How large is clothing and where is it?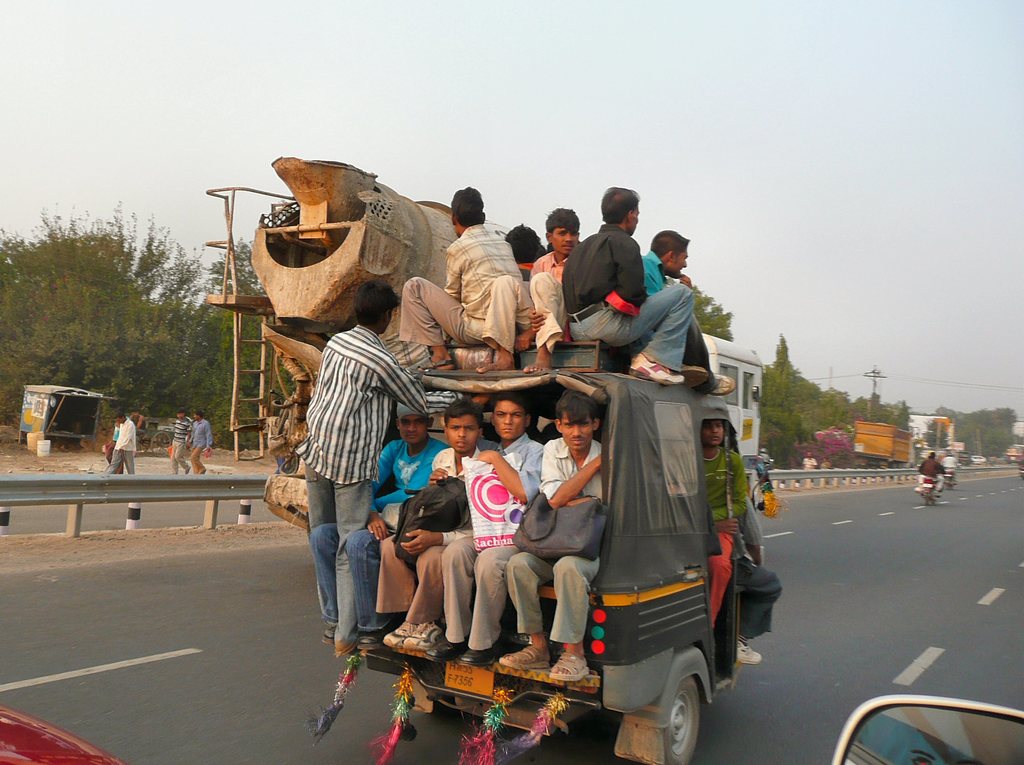
Bounding box: <region>630, 252, 722, 391</region>.
